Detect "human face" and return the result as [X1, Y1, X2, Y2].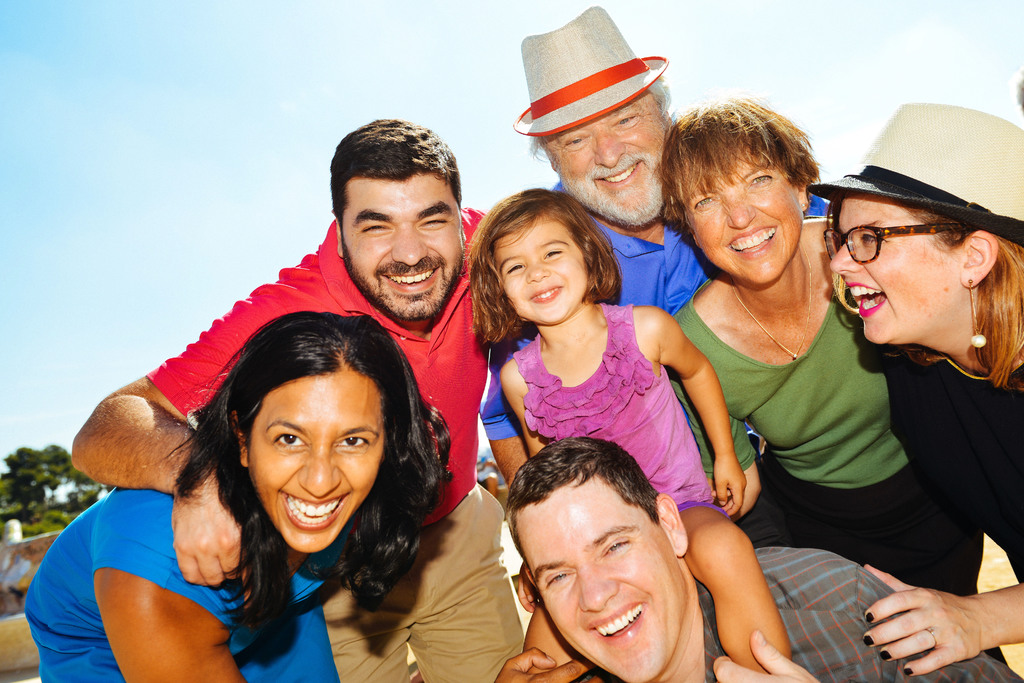
[497, 218, 591, 327].
